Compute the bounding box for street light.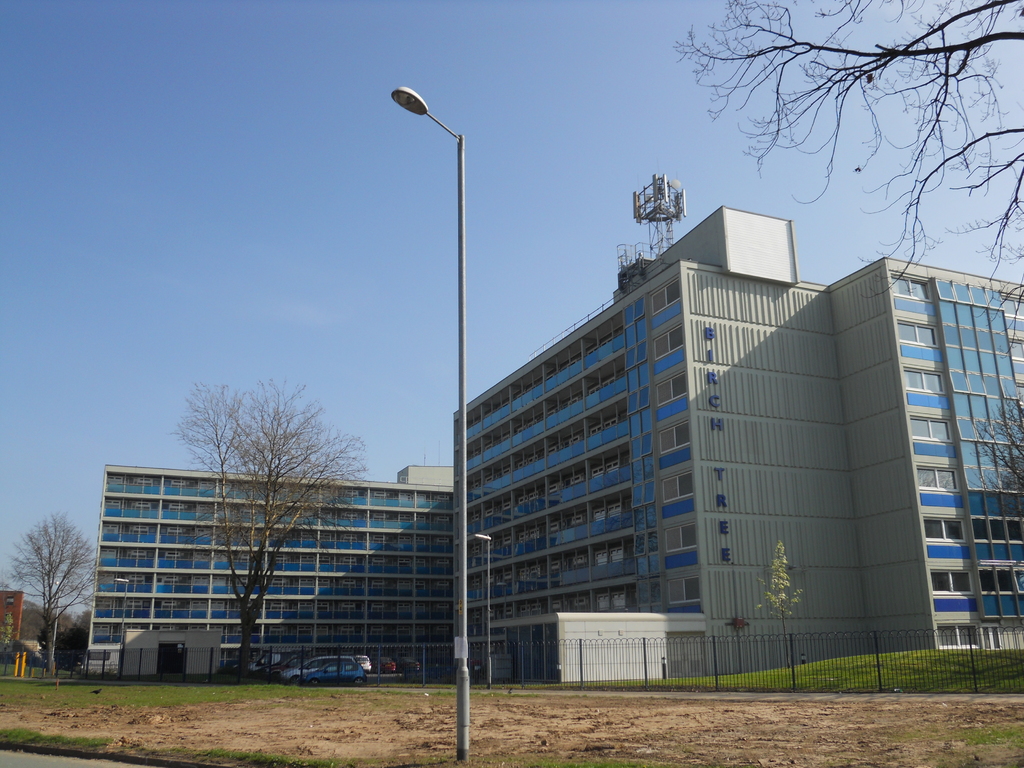
region(113, 577, 134, 675).
